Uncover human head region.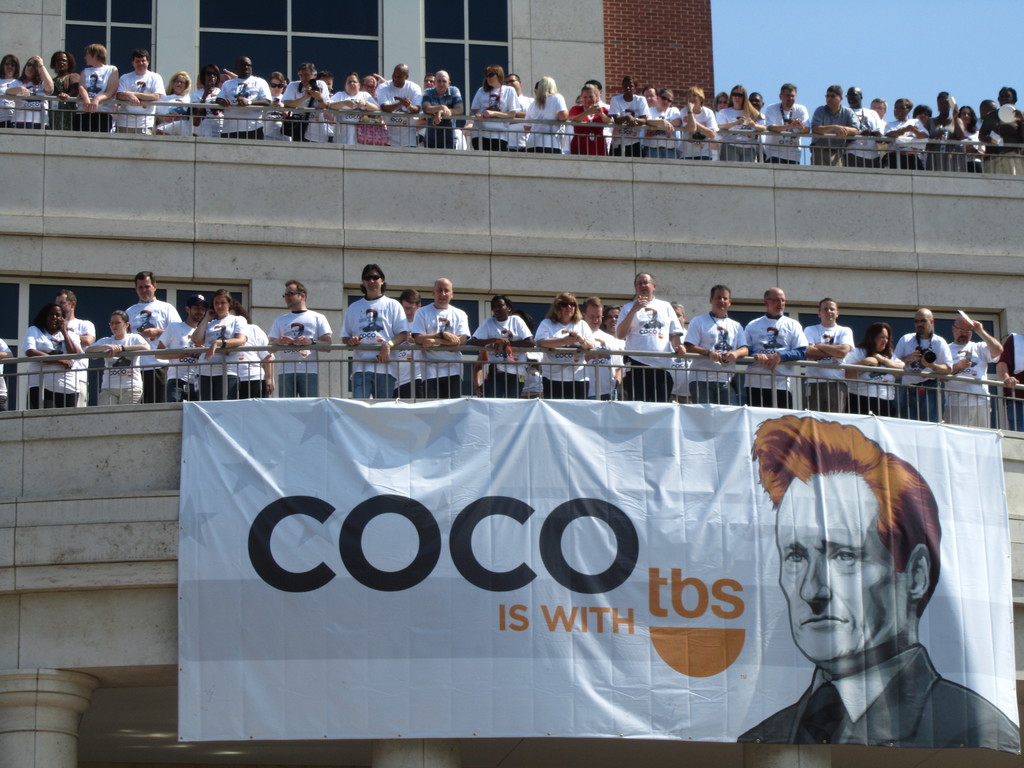
Uncovered: (486, 66, 504, 86).
